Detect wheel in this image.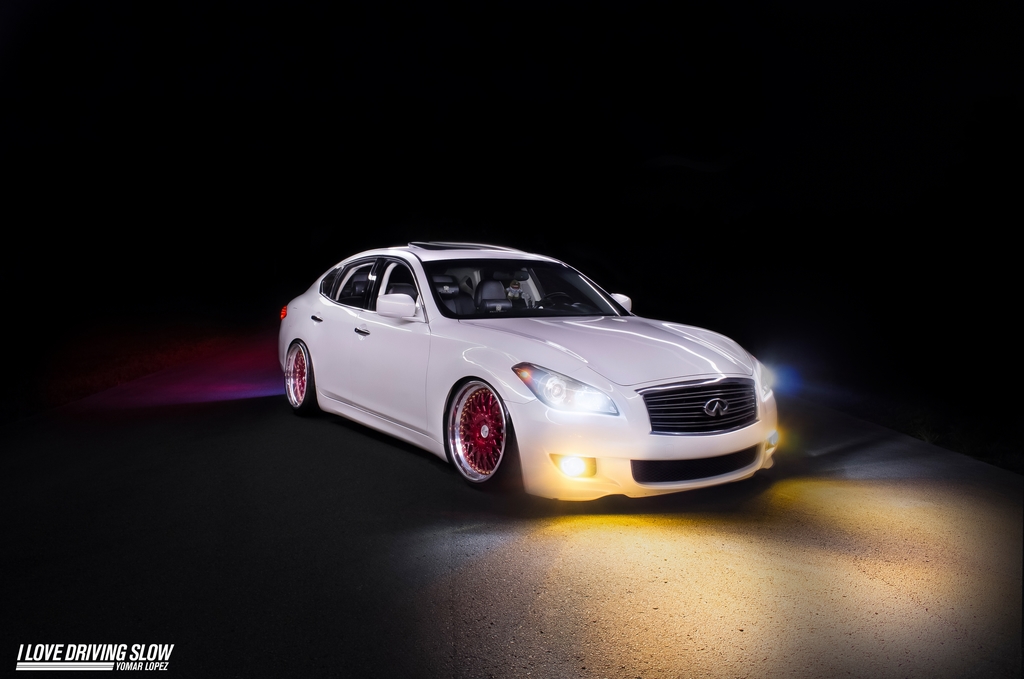
Detection: x1=435 y1=373 x2=521 y2=486.
